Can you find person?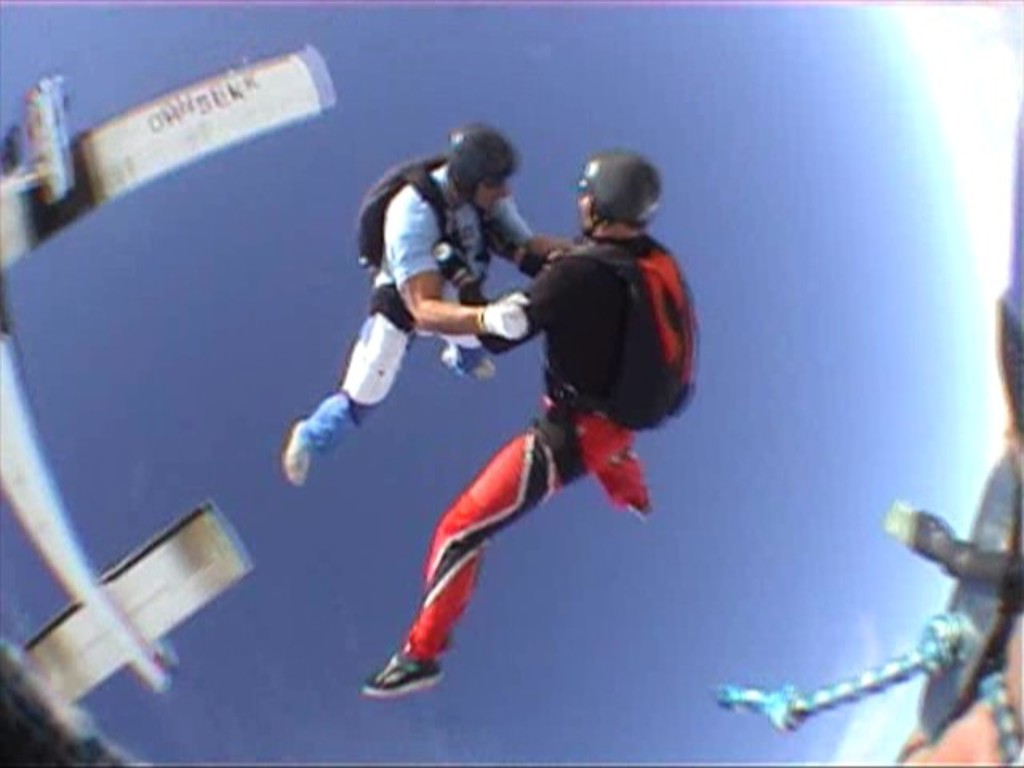
Yes, bounding box: (278,120,576,488).
